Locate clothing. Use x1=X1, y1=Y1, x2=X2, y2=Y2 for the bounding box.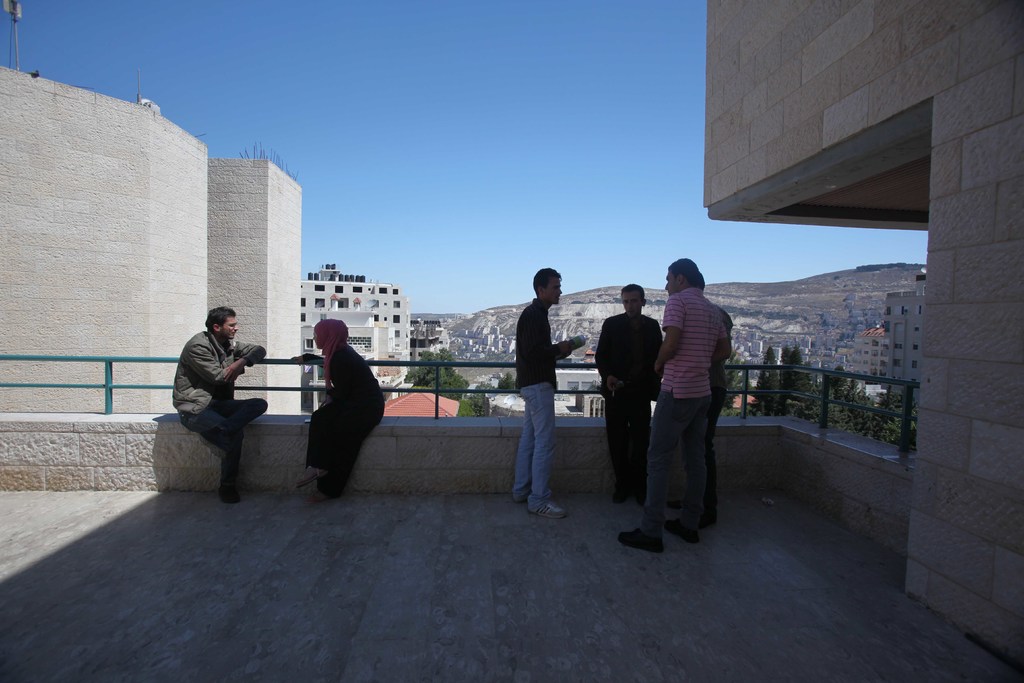
x1=170, y1=329, x2=269, y2=491.
